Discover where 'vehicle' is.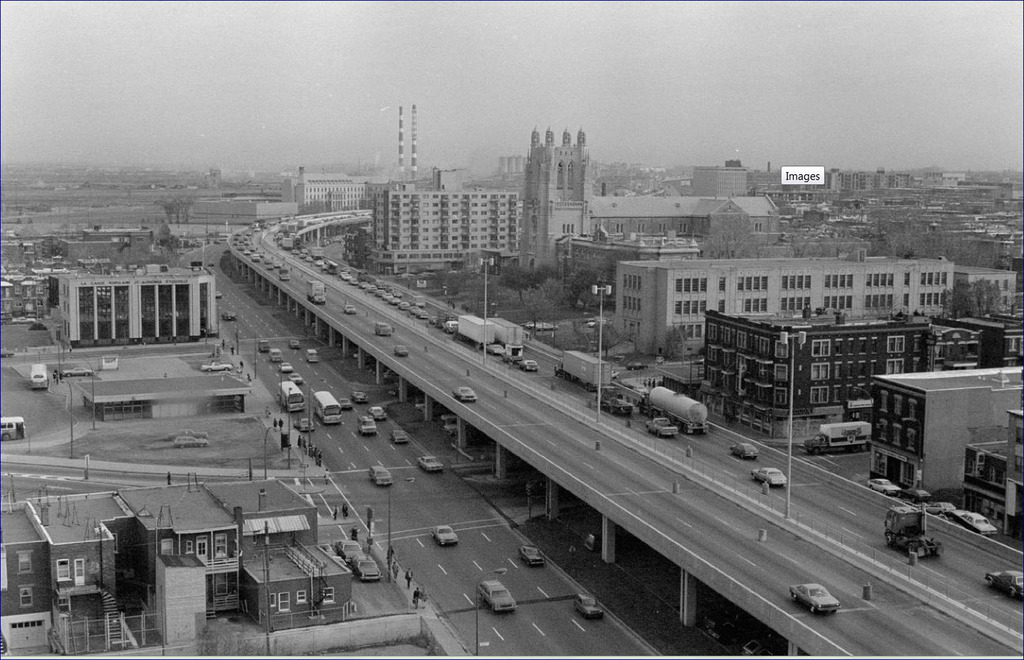
Discovered at [749, 468, 792, 486].
